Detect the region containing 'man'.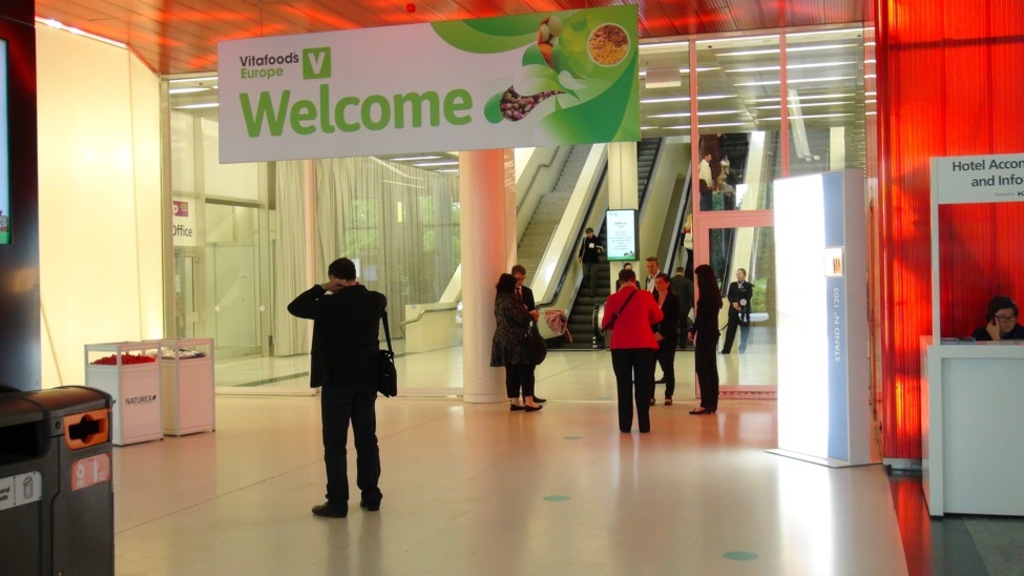
724/267/755/354.
